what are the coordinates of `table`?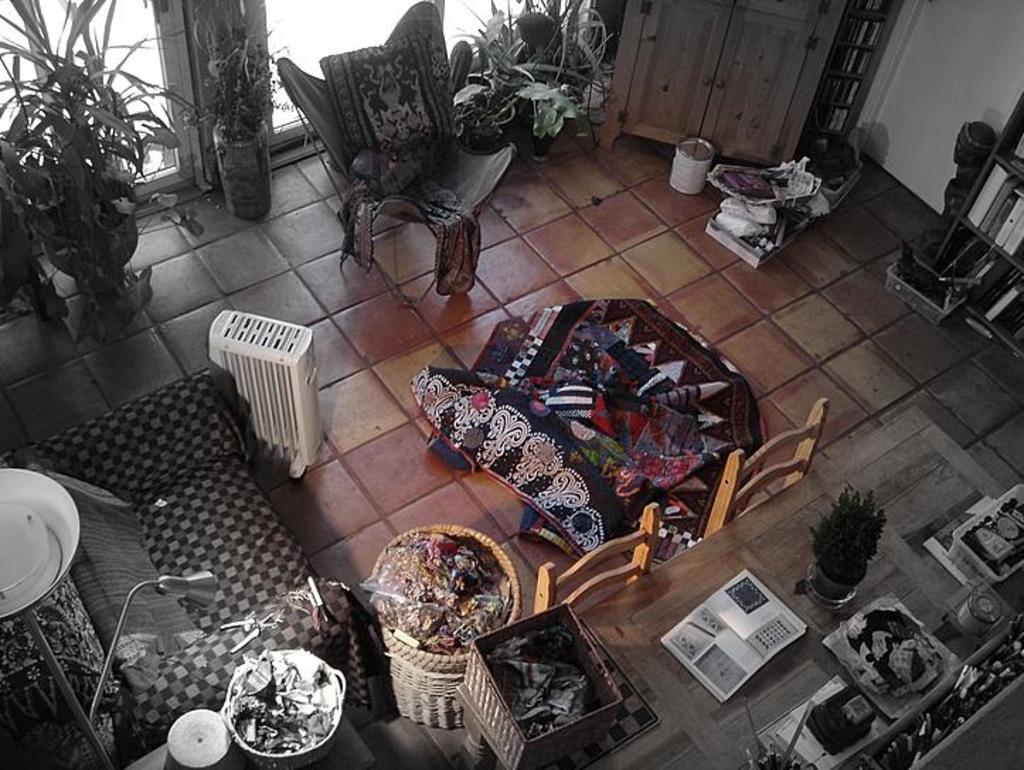
crop(465, 466, 991, 769).
